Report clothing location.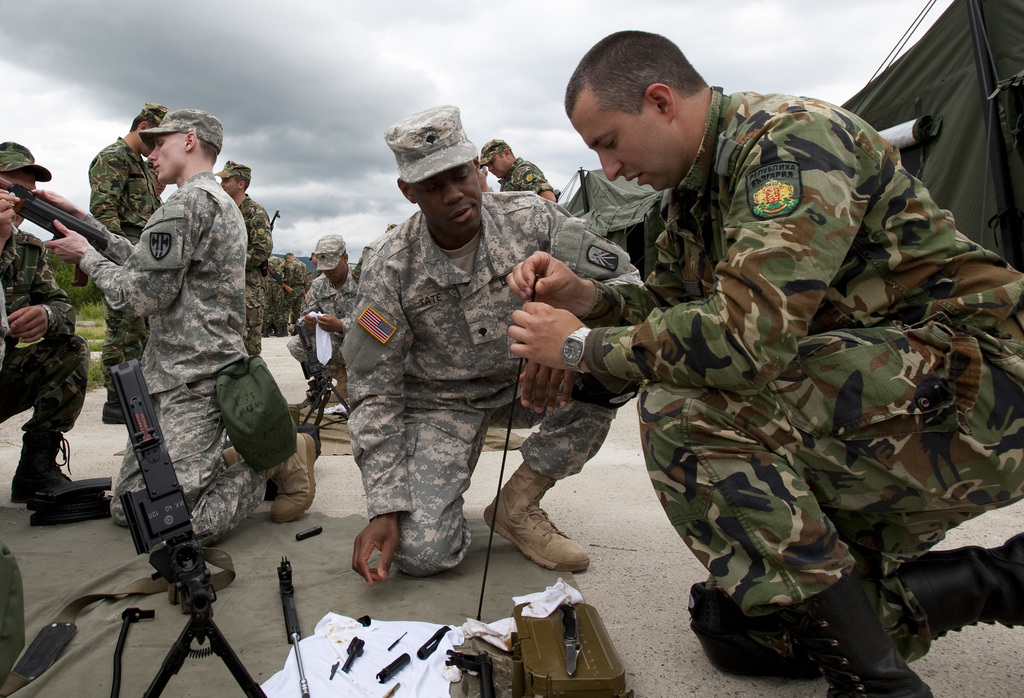
Report: x1=499 y1=156 x2=548 y2=204.
